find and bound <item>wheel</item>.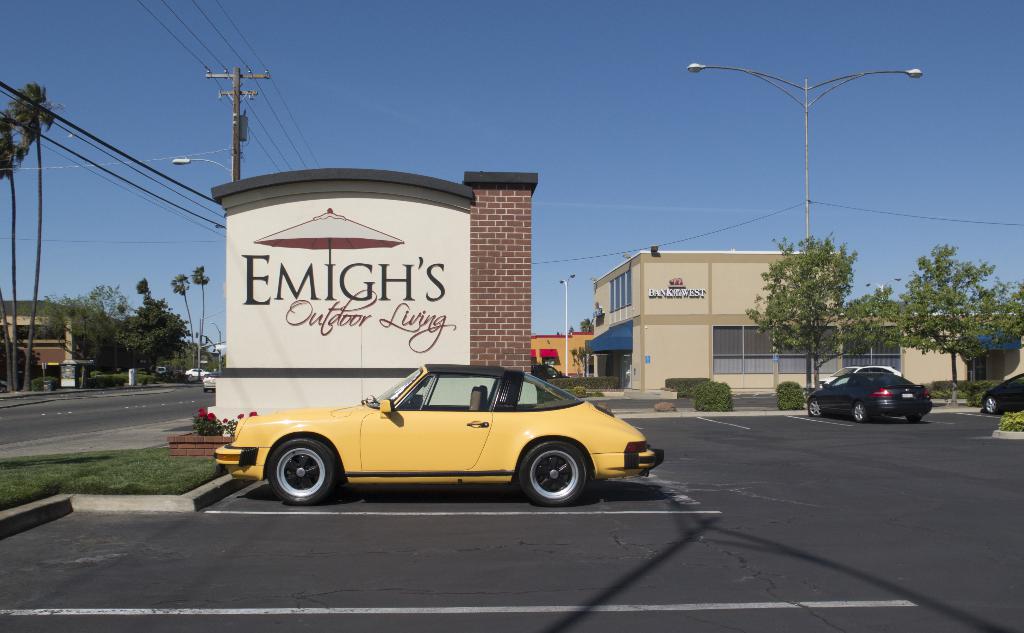
Bound: select_region(808, 397, 822, 417).
